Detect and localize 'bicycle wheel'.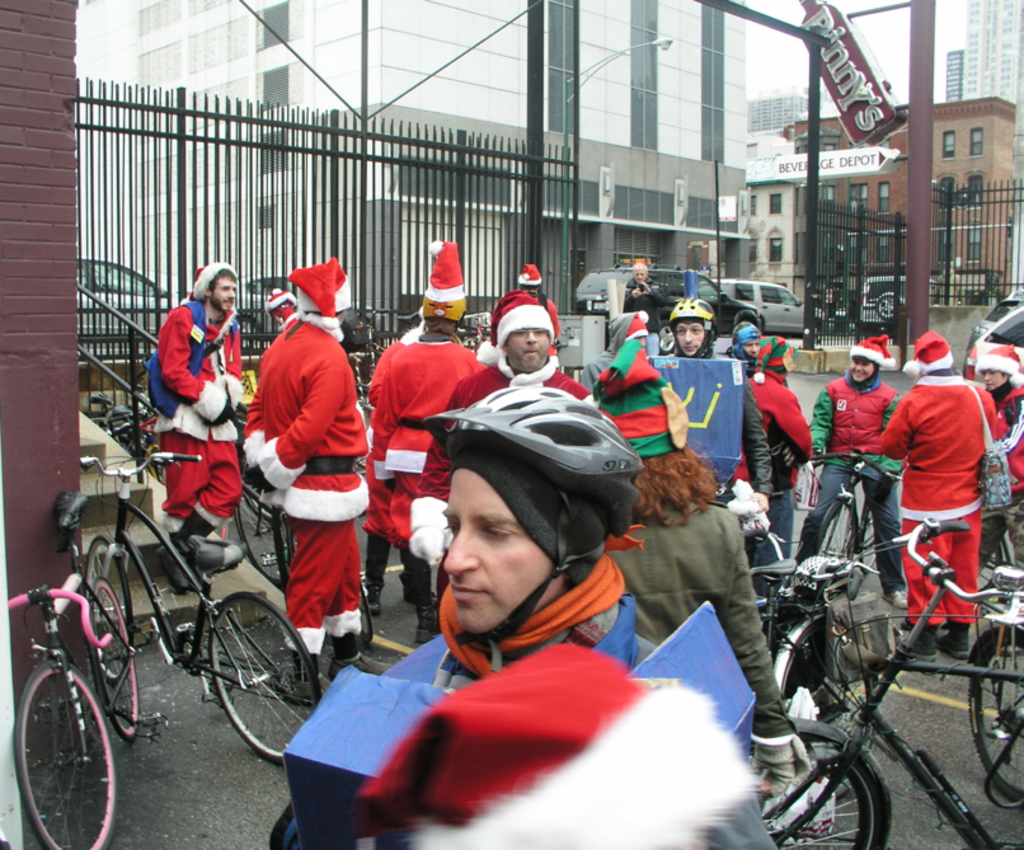
Localized at select_region(85, 574, 142, 743).
